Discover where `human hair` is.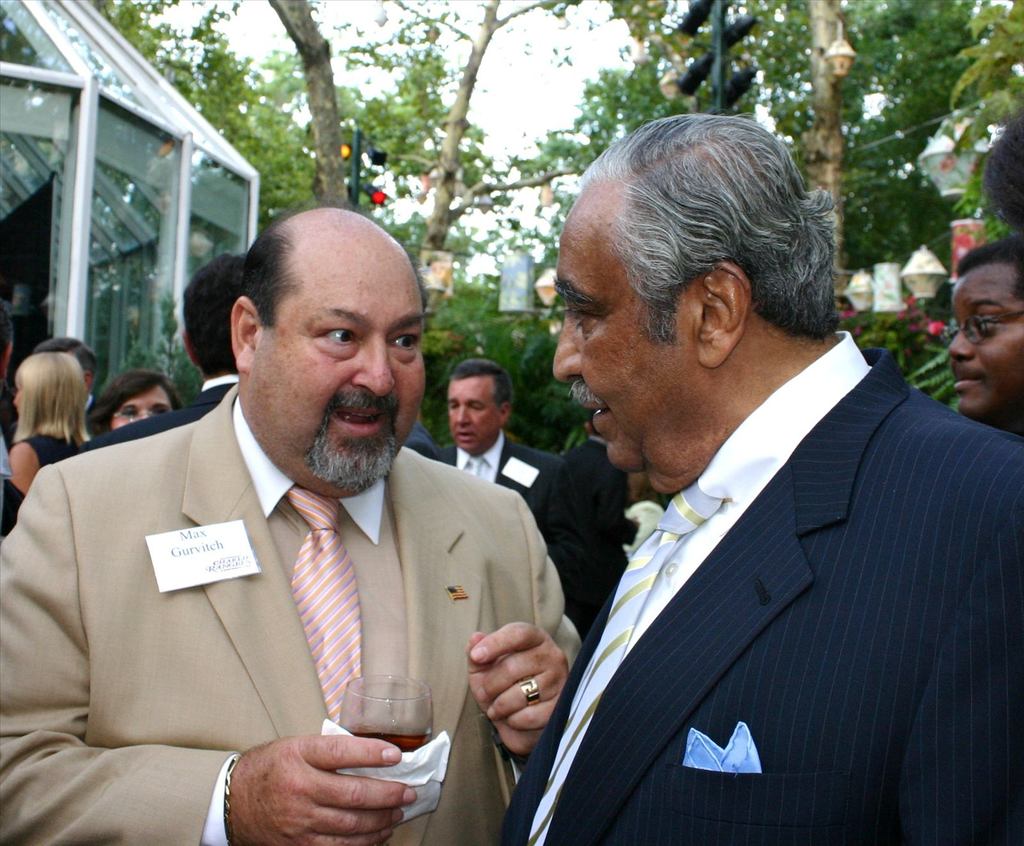
Discovered at x1=15, y1=355, x2=90, y2=445.
